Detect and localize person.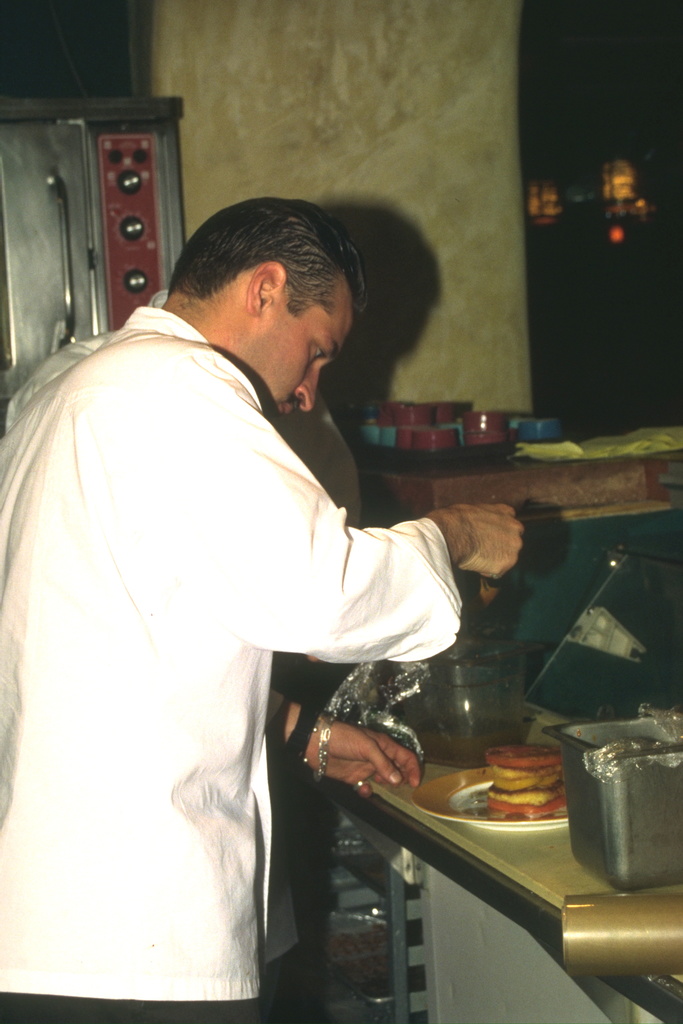
Localized at locate(7, 286, 361, 662).
